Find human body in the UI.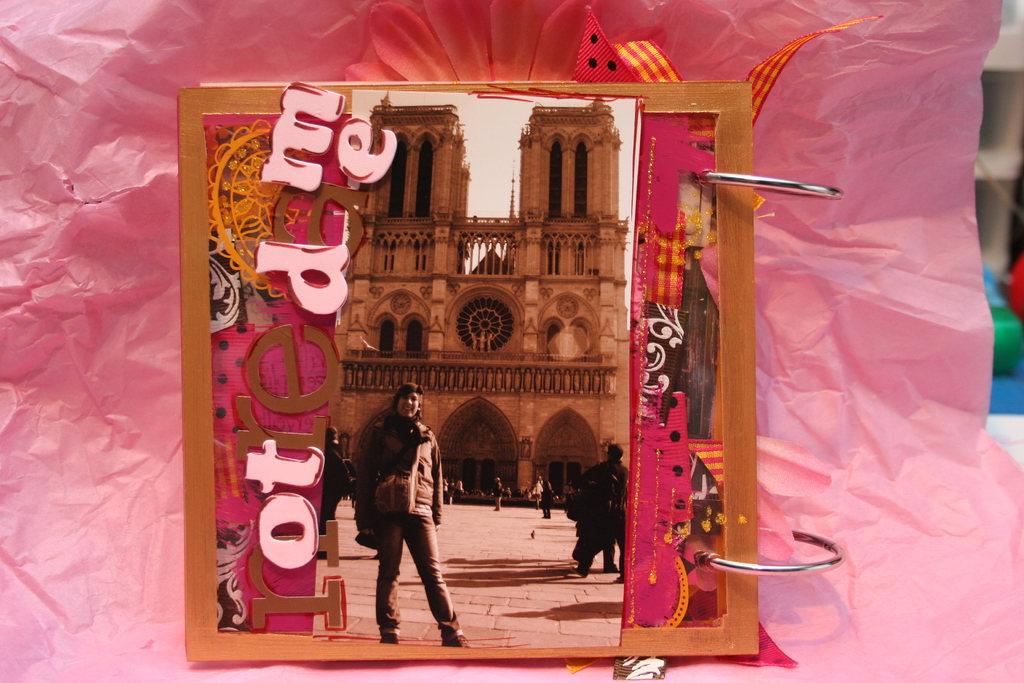
UI element at bbox(356, 382, 467, 655).
